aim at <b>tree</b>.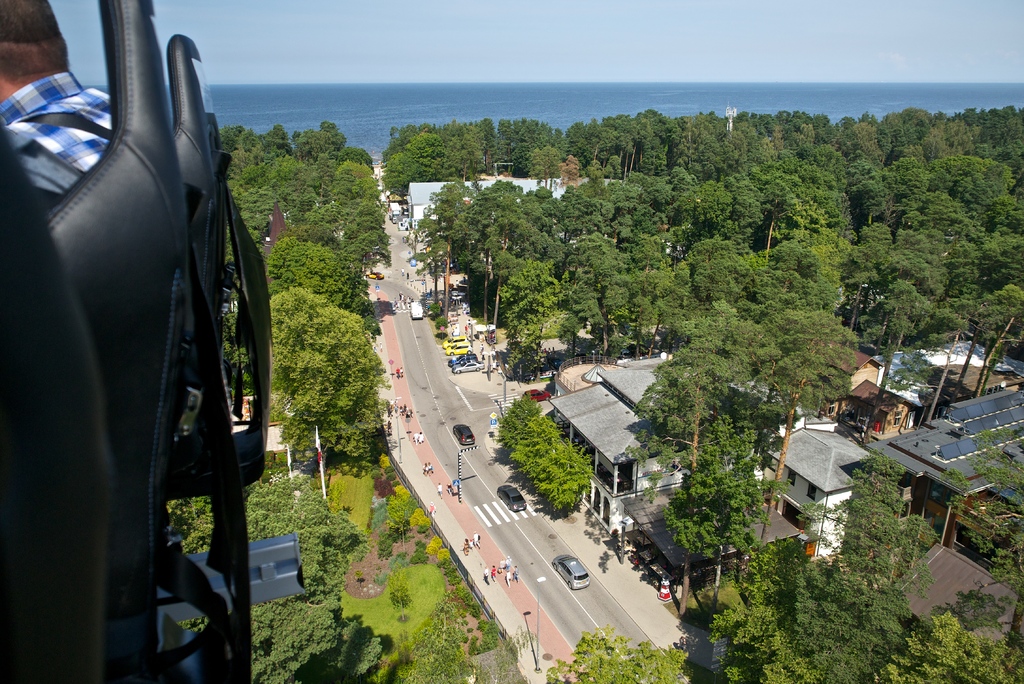
Aimed at x1=218 y1=122 x2=249 y2=152.
